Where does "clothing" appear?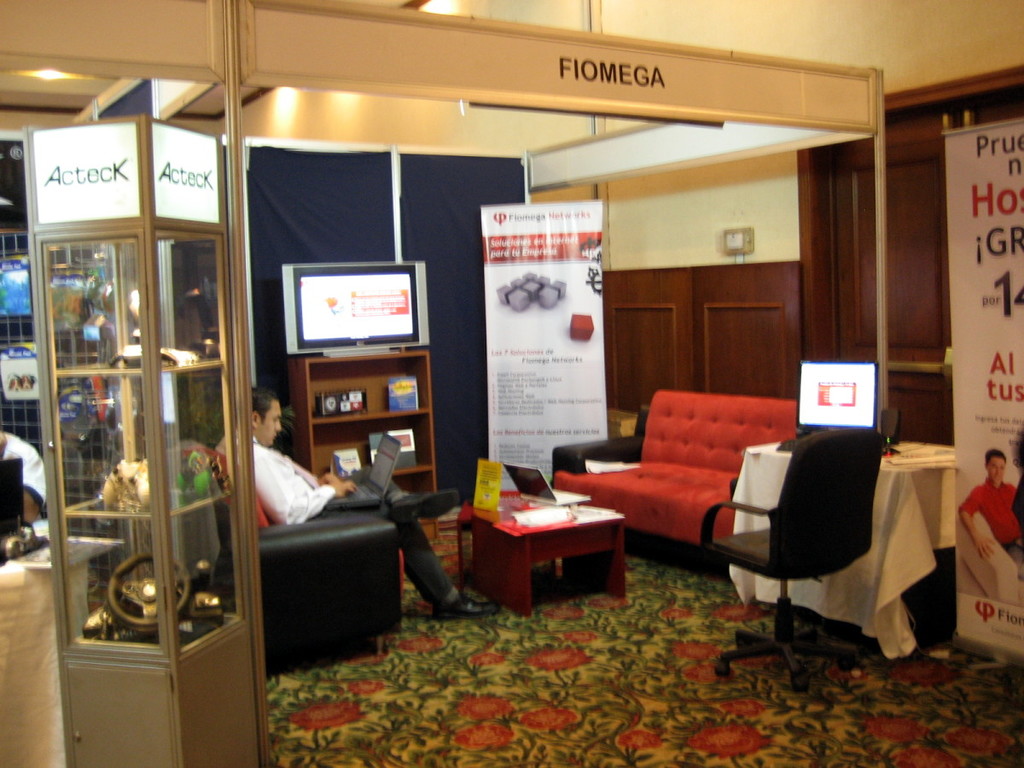
Appears at locate(249, 437, 451, 605).
